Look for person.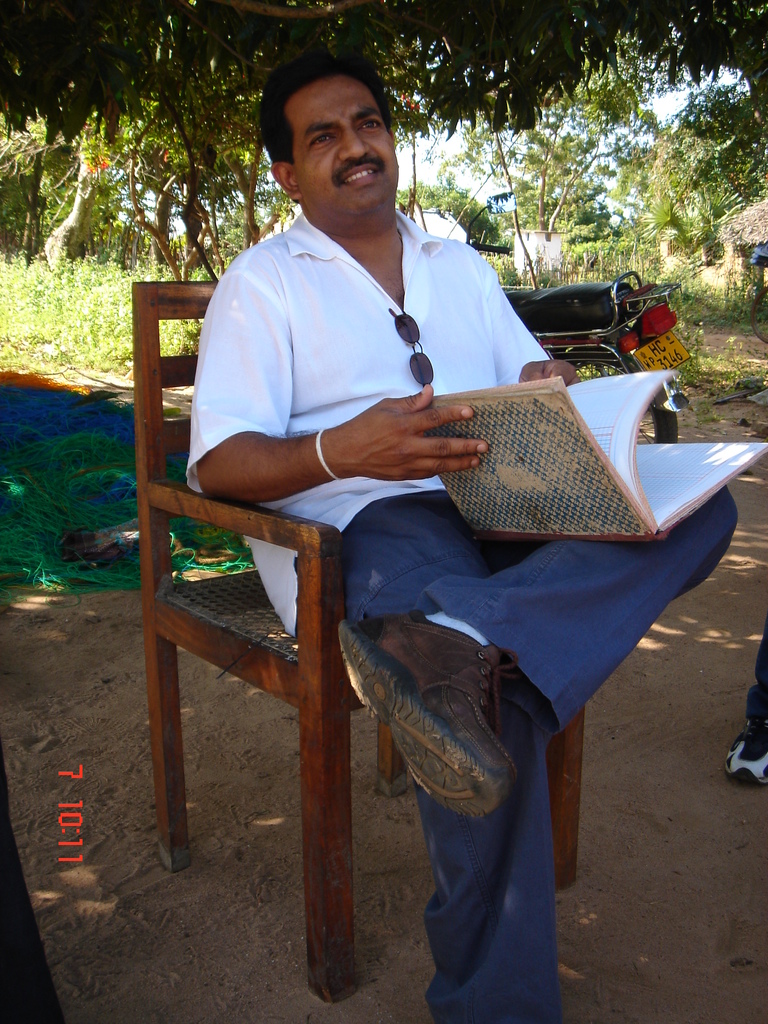
Found: region(184, 94, 659, 886).
